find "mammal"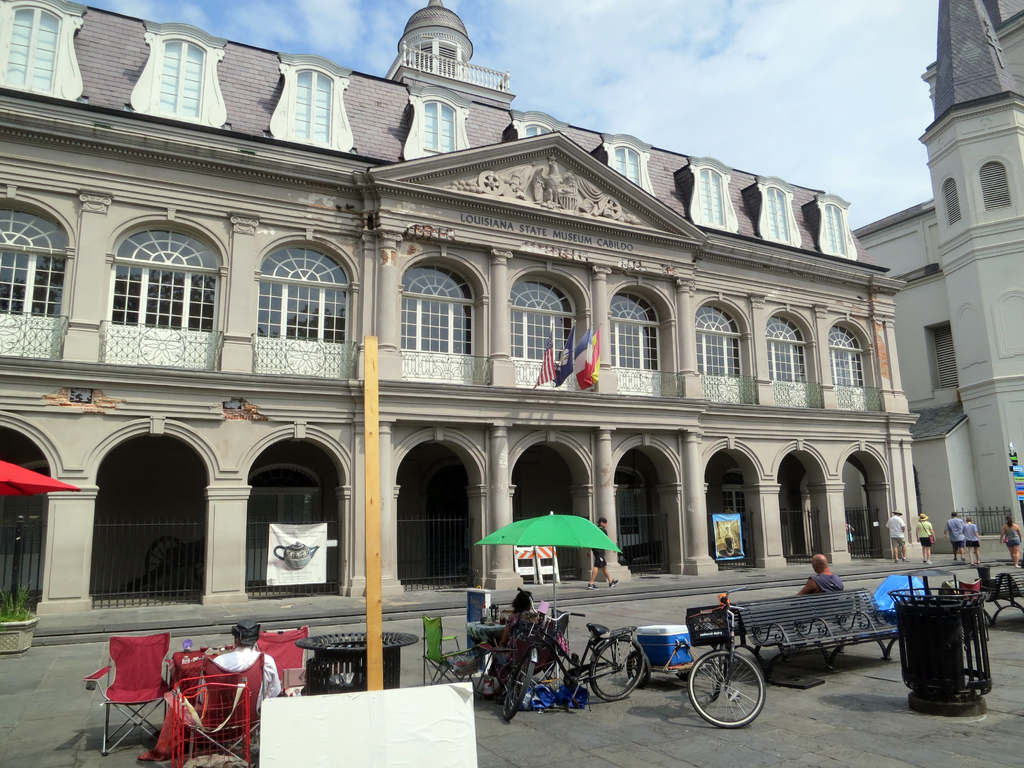
pyautogui.locateOnScreen(718, 525, 740, 557)
